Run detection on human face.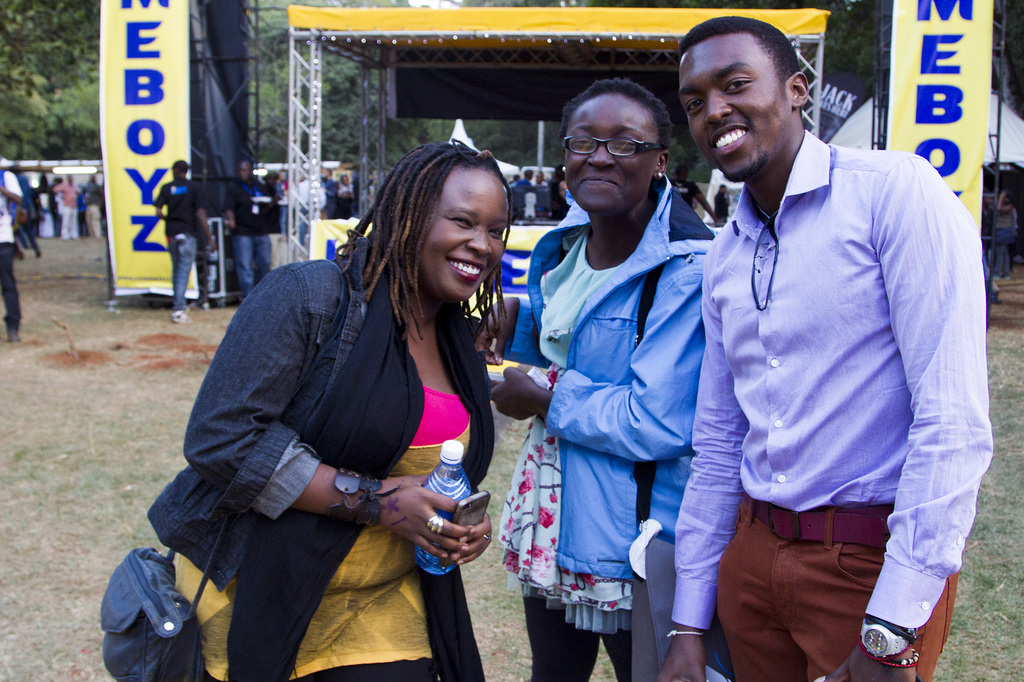
Result: (left=680, top=42, right=787, bottom=180).
